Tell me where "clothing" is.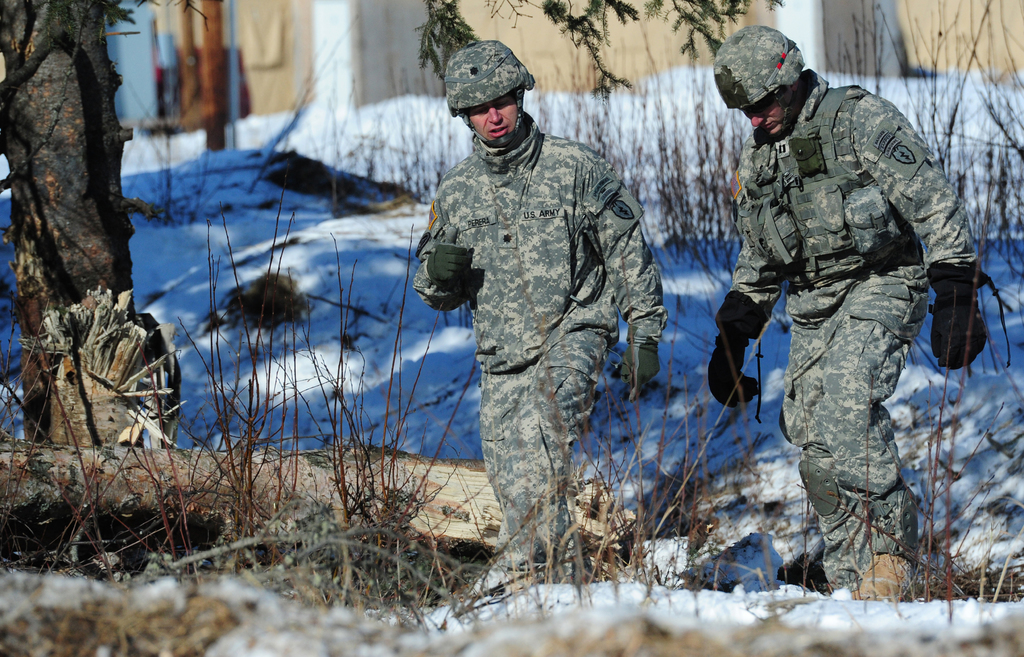
"clothing" is at box(408, 77, 671, 550).
